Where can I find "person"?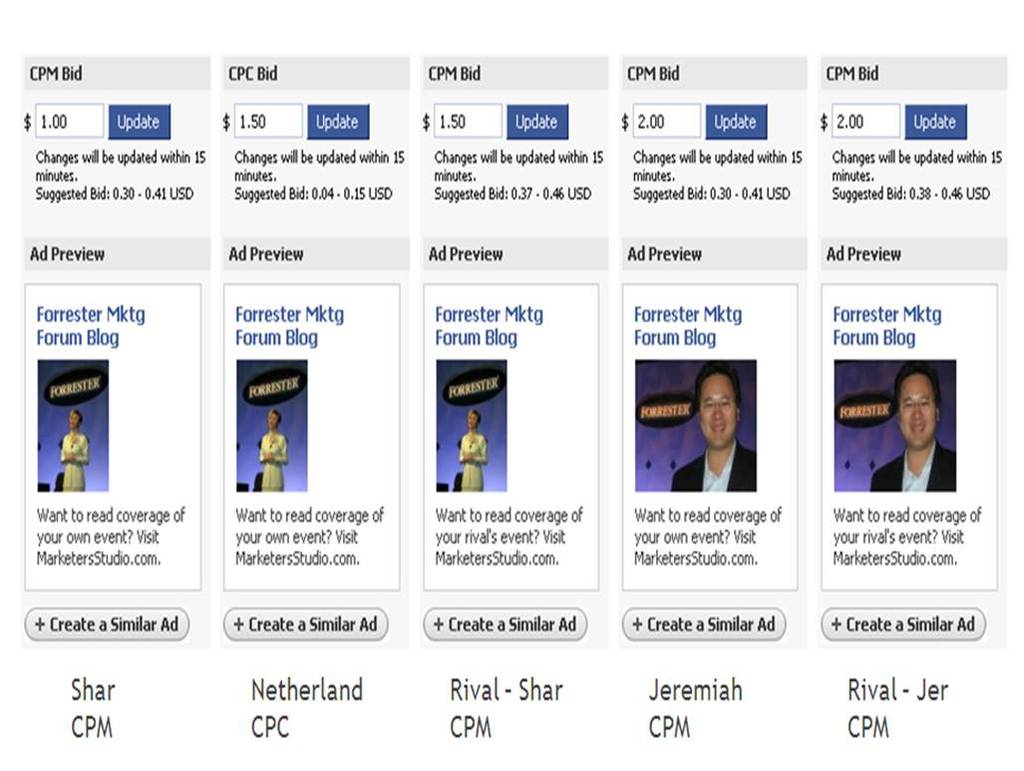
You can find it at detection(257, 408, 287, 493).
